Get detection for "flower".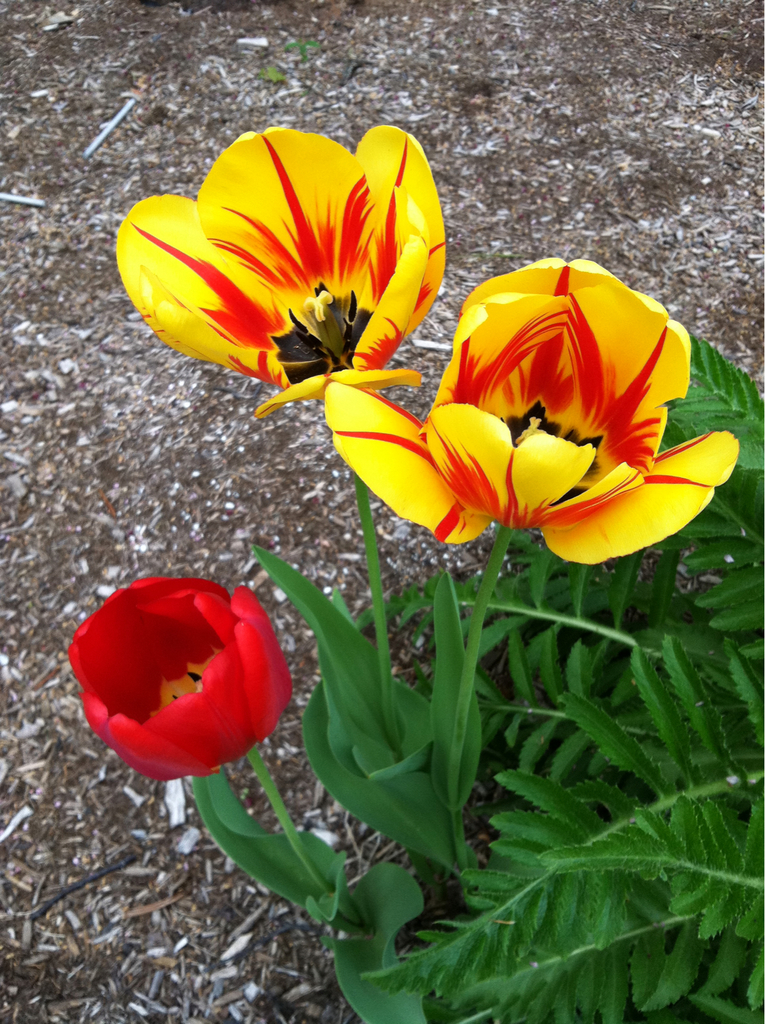
Detection: crop(70, 576, 294, 784).
